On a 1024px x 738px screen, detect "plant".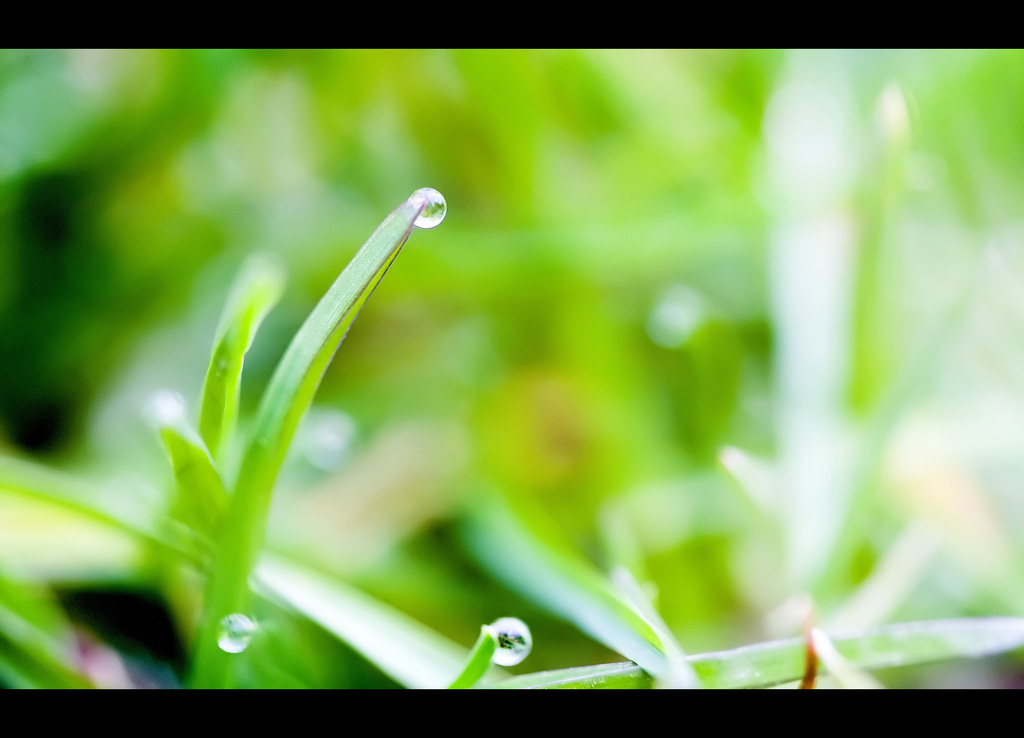
locate(0, 49, 1023, 687).
